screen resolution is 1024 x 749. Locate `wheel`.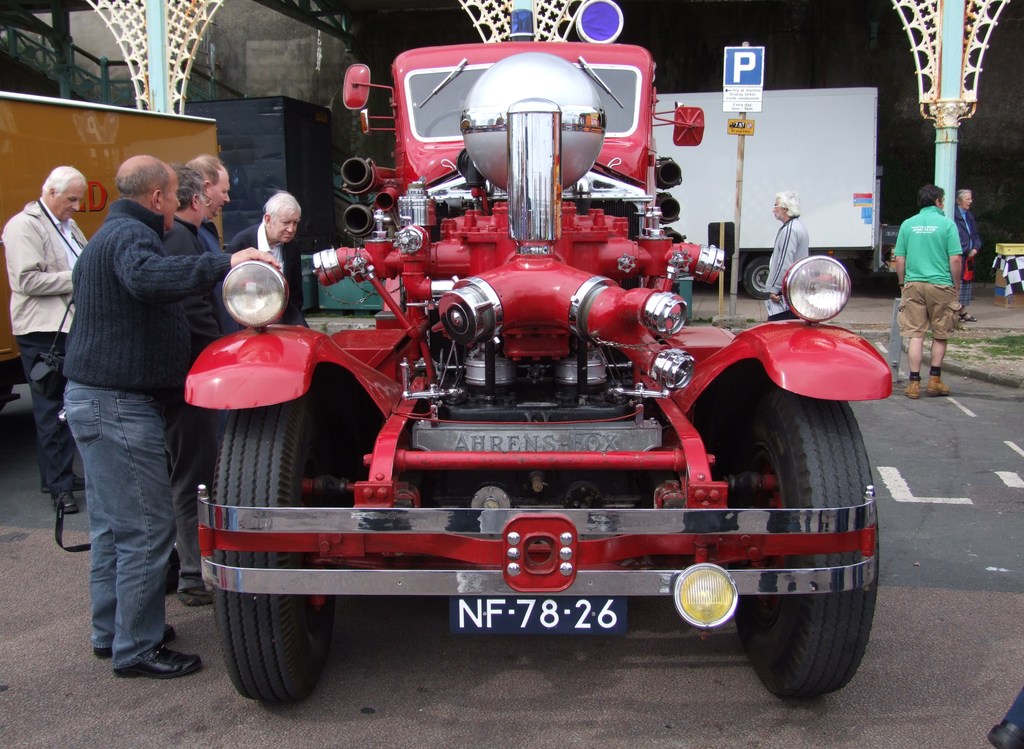
(x1=725, y1=358, x2=872, y2=701).
